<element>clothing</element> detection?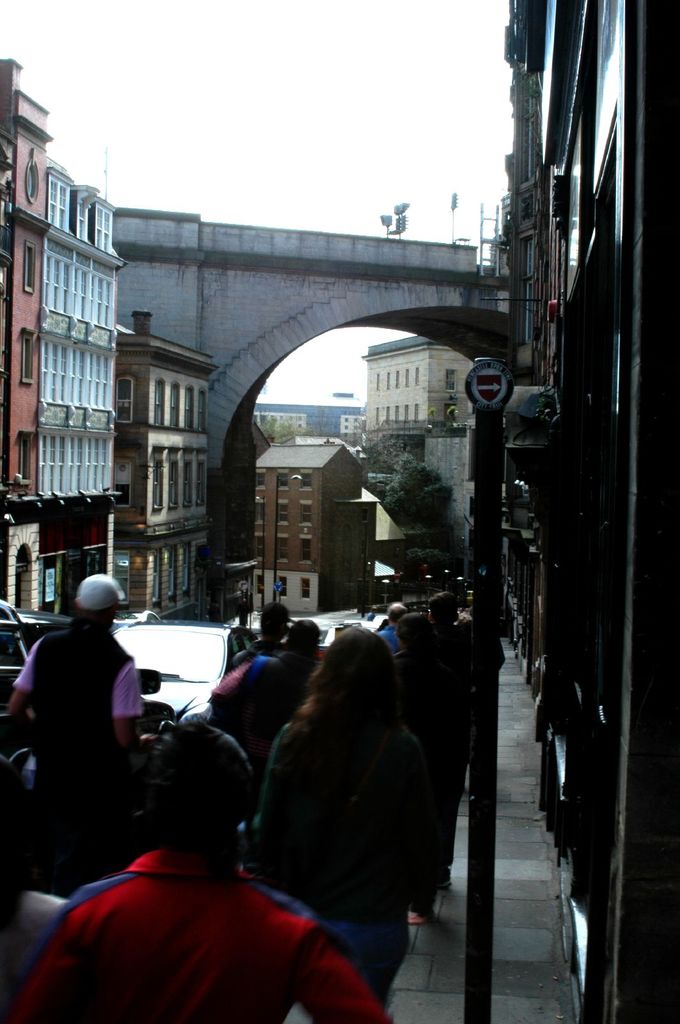
(244, 712, 426, 980)
